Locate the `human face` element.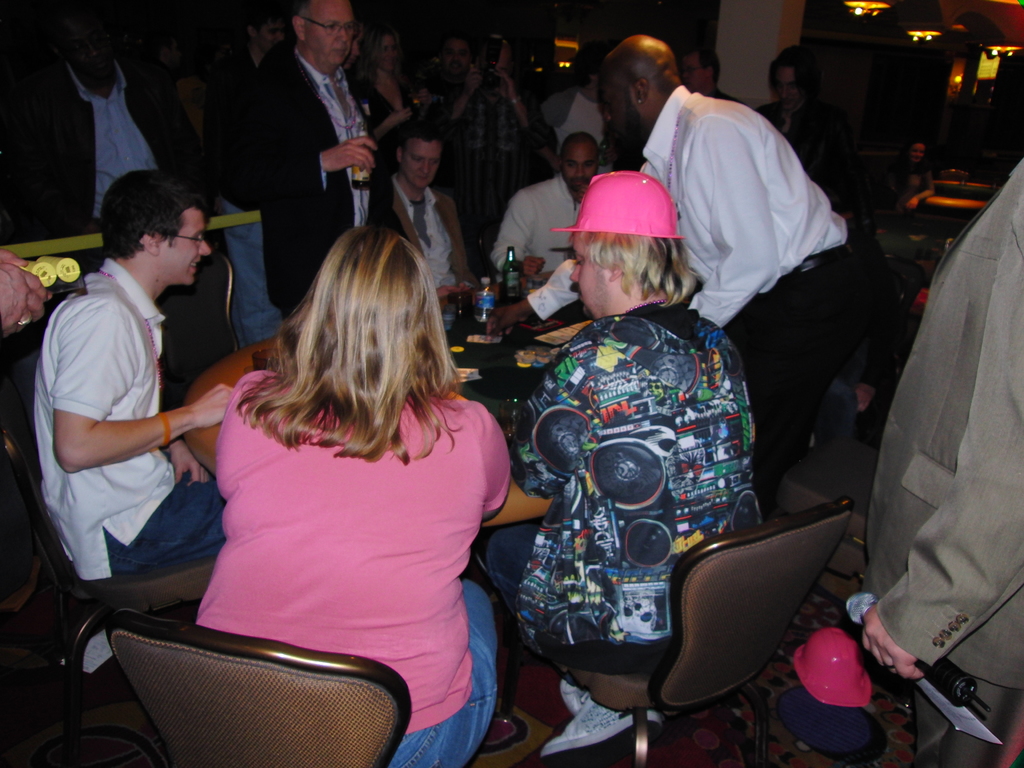
Element bbox: left=256, top=18, right=281, bottom=48.
